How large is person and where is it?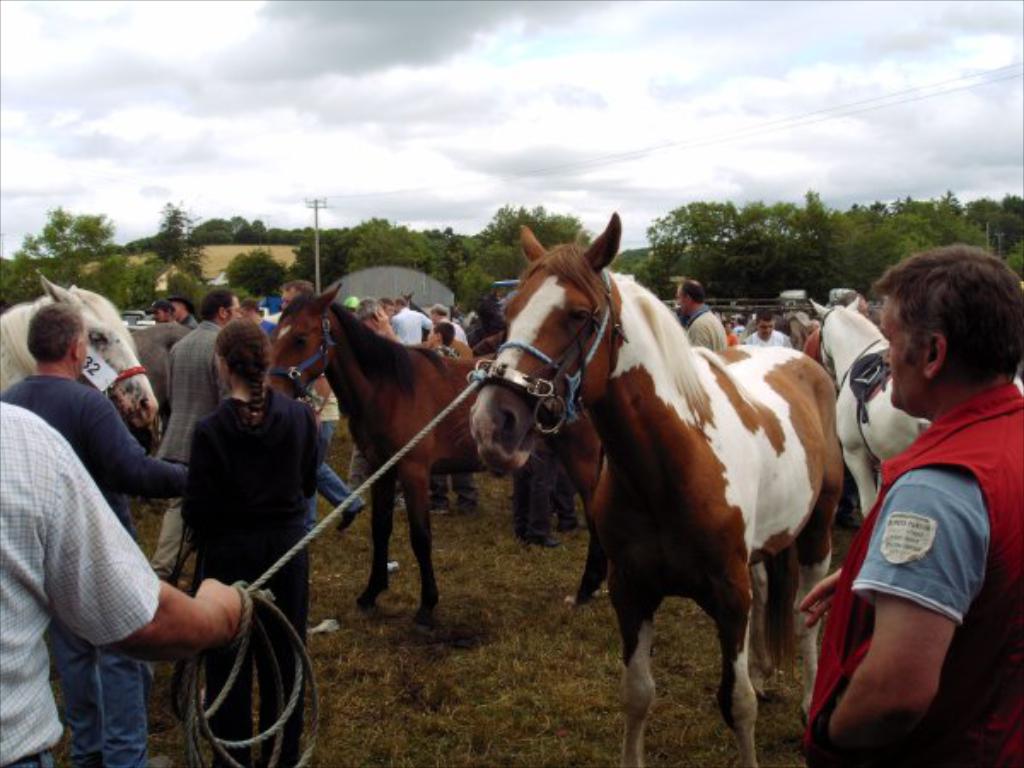
Bounding box: {"x1": 800, "y1": 288, "x2": 870, "y2": 360}.
